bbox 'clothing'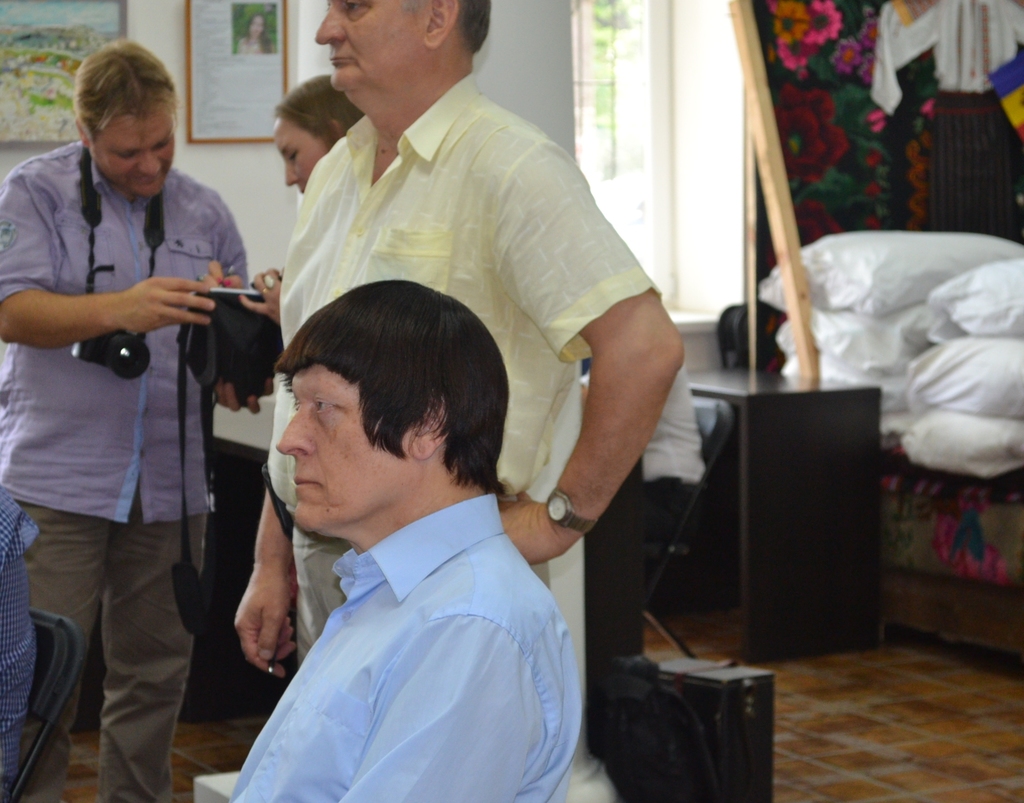
<box>0,136,250,802</box>
